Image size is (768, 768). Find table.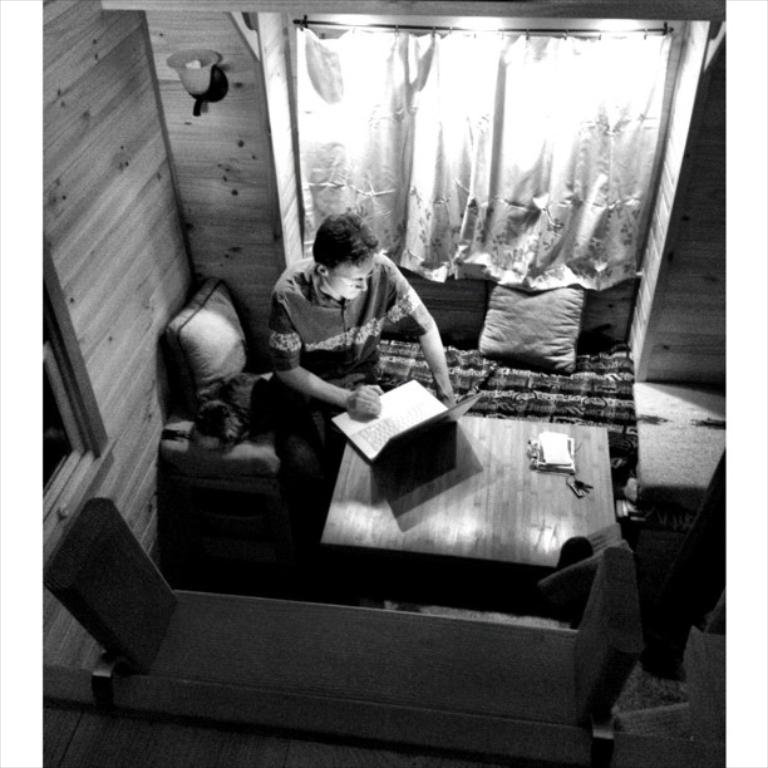
bbox(319, 418, 617, 586).
